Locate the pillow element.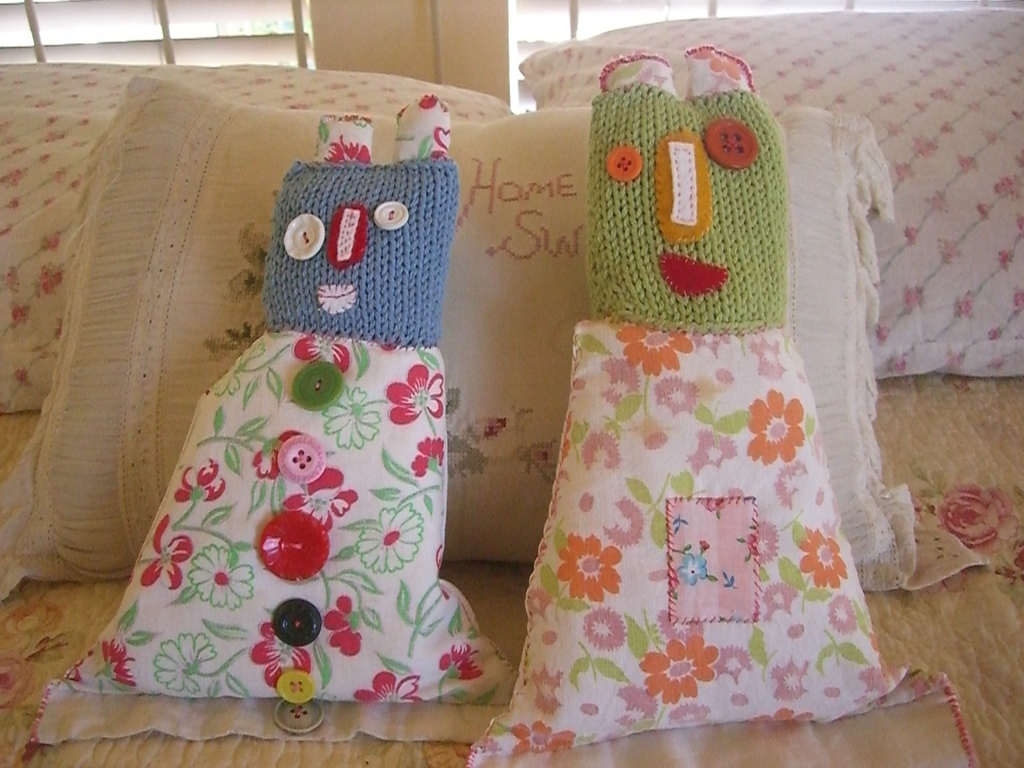
Element bbox: 0:73:518:415.
